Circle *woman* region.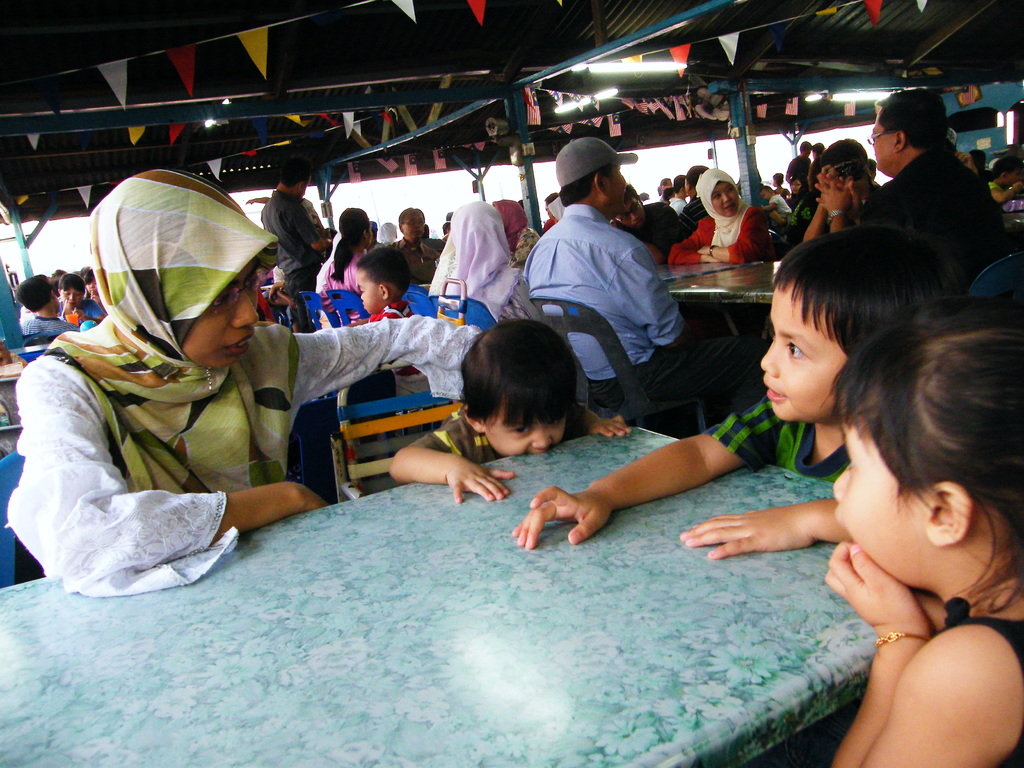
Region: detection(80, 265, 102, 305).
